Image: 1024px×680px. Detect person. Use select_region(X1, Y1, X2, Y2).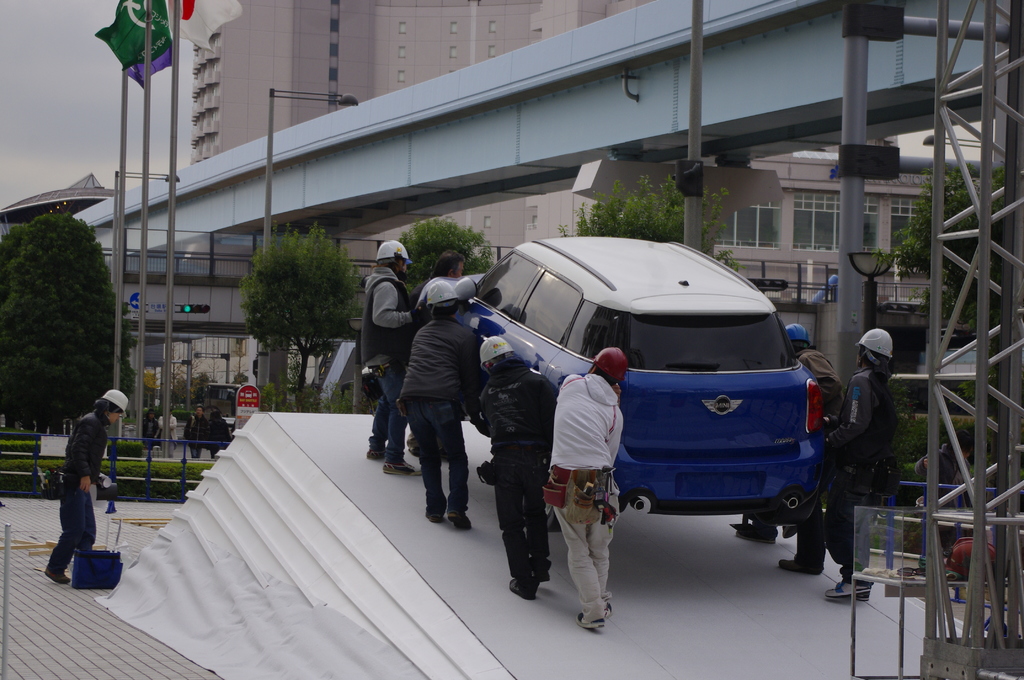
select_region(44, 378, 115, 592).
